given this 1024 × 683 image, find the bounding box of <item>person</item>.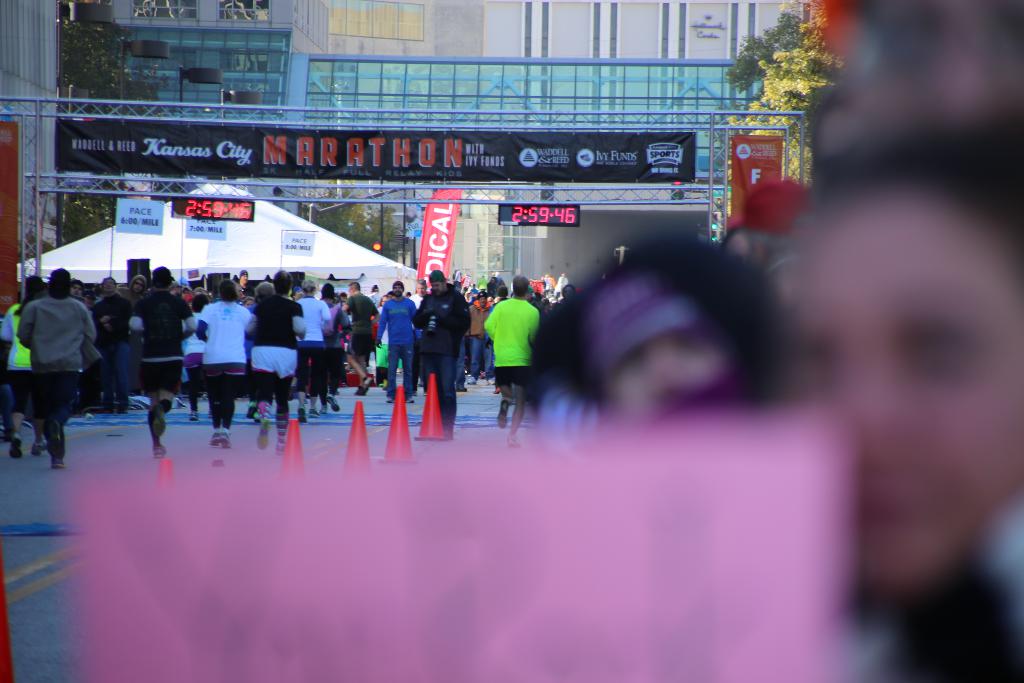
bbox=[89, 269, 132, 409].
